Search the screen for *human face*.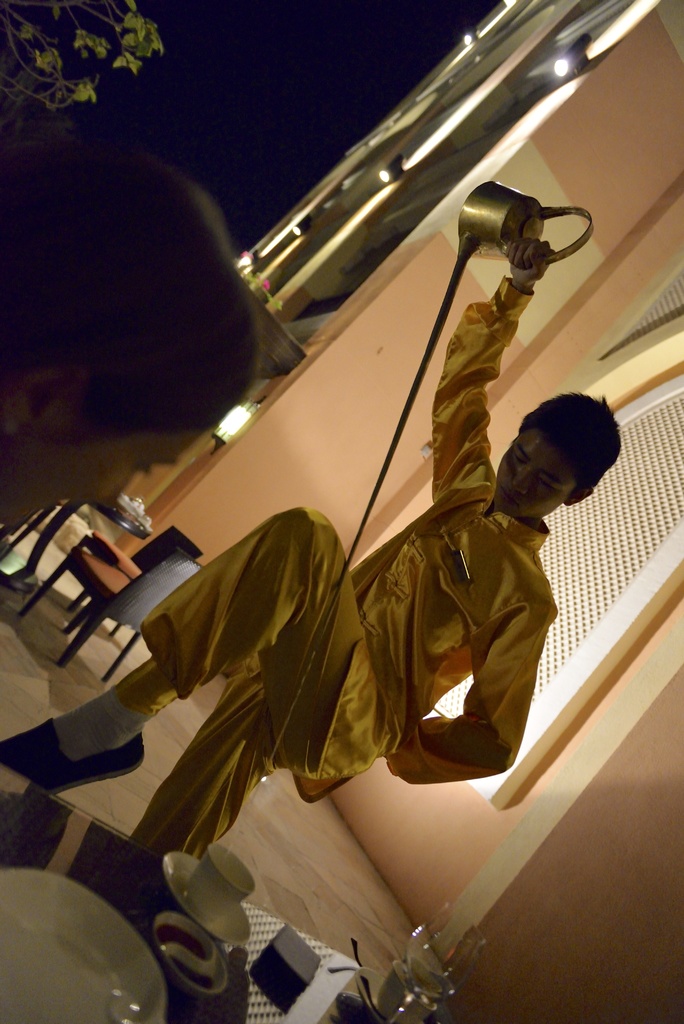
Found at crop(495, 426, 574, 517).
